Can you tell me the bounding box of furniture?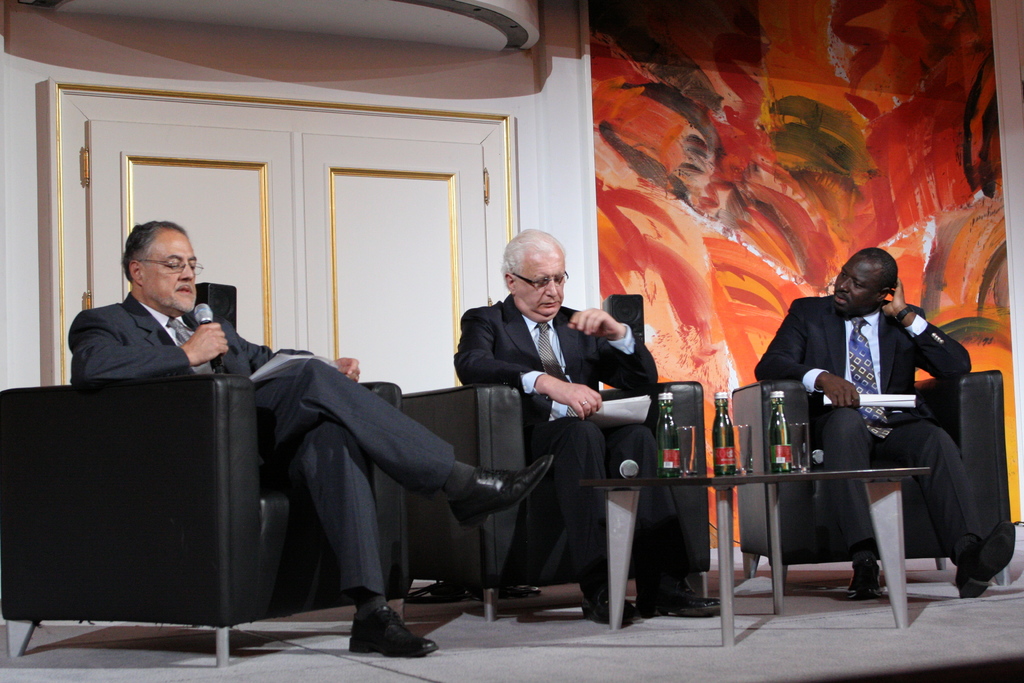
rect(394, 387, 707, 622).
